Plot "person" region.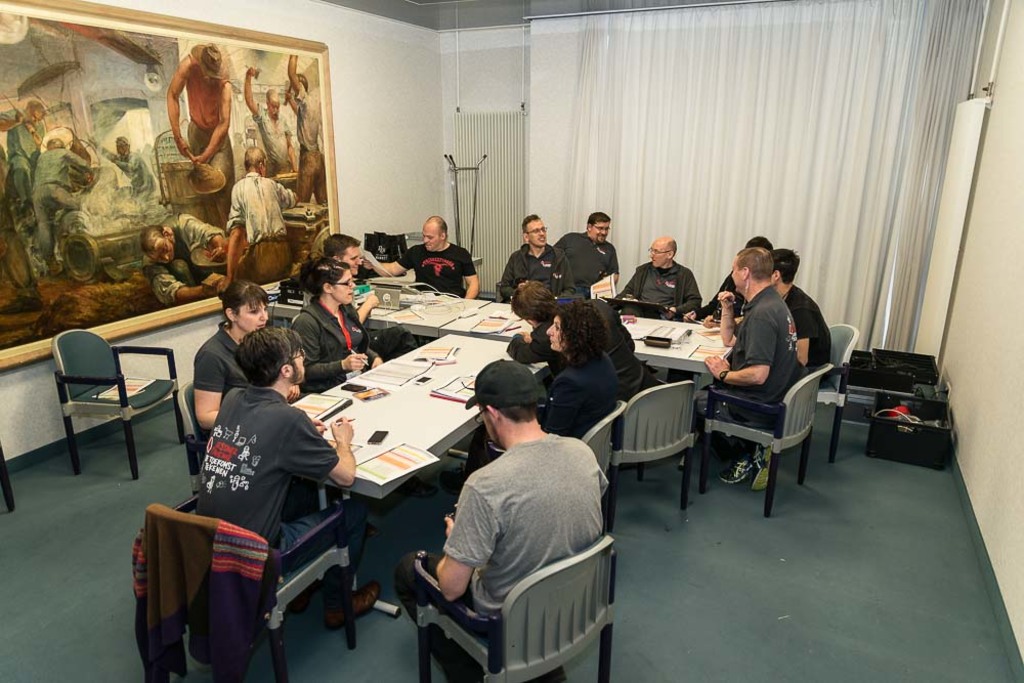
Plotted at Rect(395, 358, 613, 682).
